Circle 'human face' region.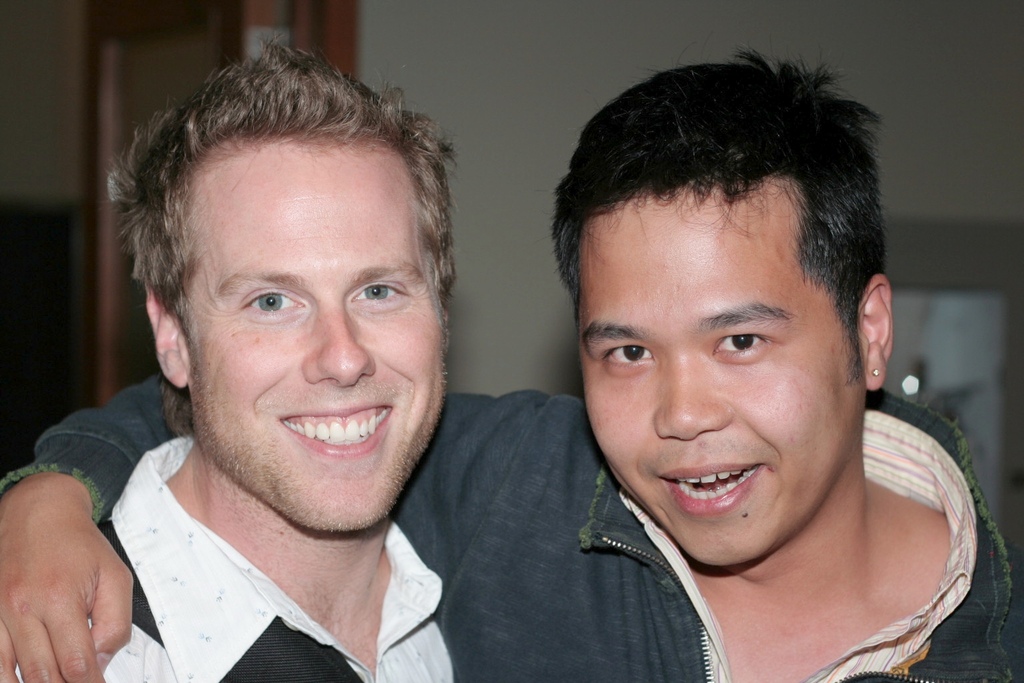
Region: (left=577, top=178, right=869, bottom=567).
